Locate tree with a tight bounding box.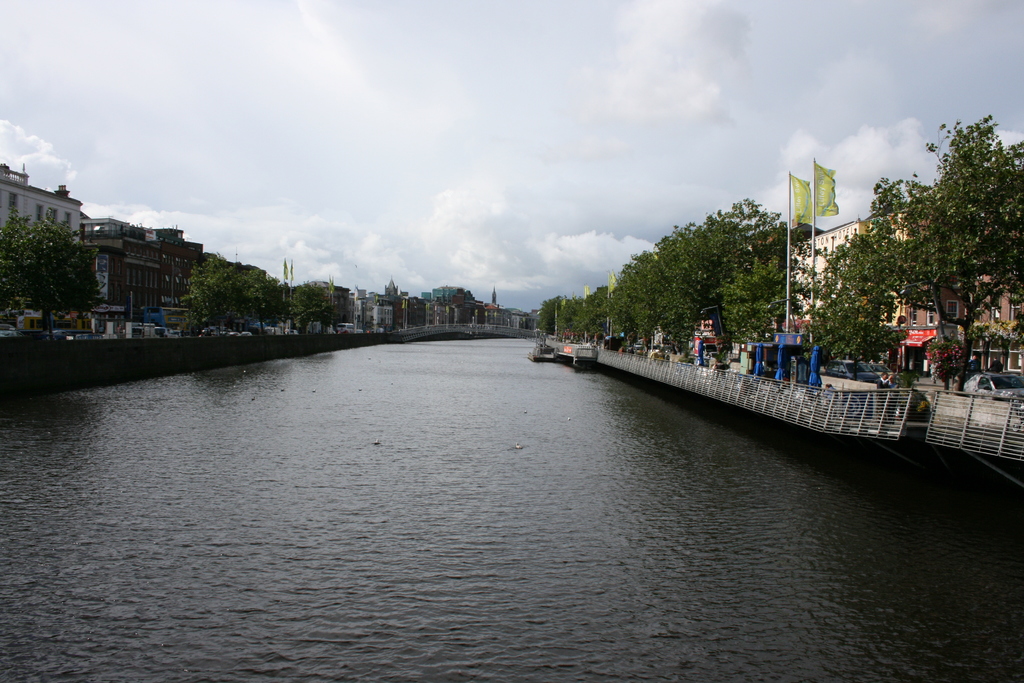
detection(279, 281, 337, 331).
